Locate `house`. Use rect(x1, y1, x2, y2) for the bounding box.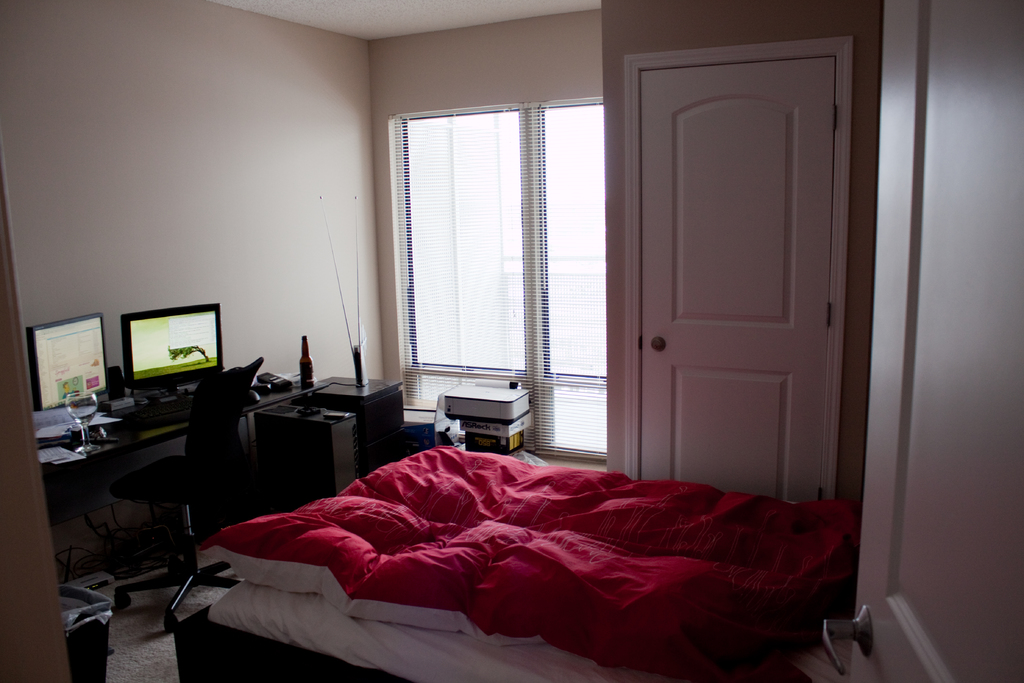
rect(0, 0, 1023, 682).
